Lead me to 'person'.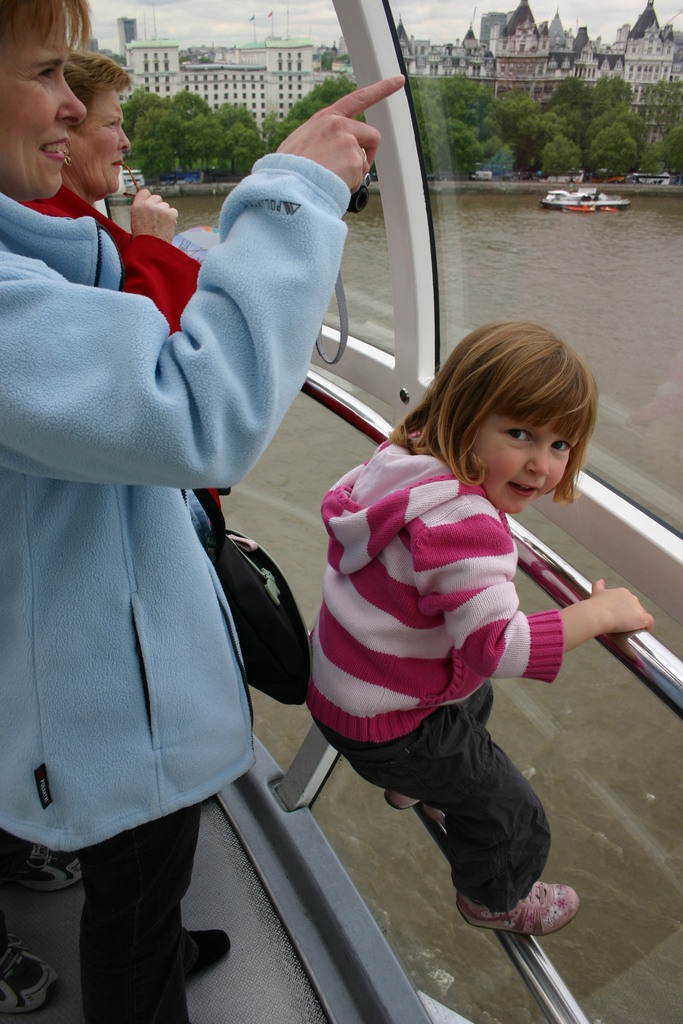
Lead to (0,0,402,1023).
